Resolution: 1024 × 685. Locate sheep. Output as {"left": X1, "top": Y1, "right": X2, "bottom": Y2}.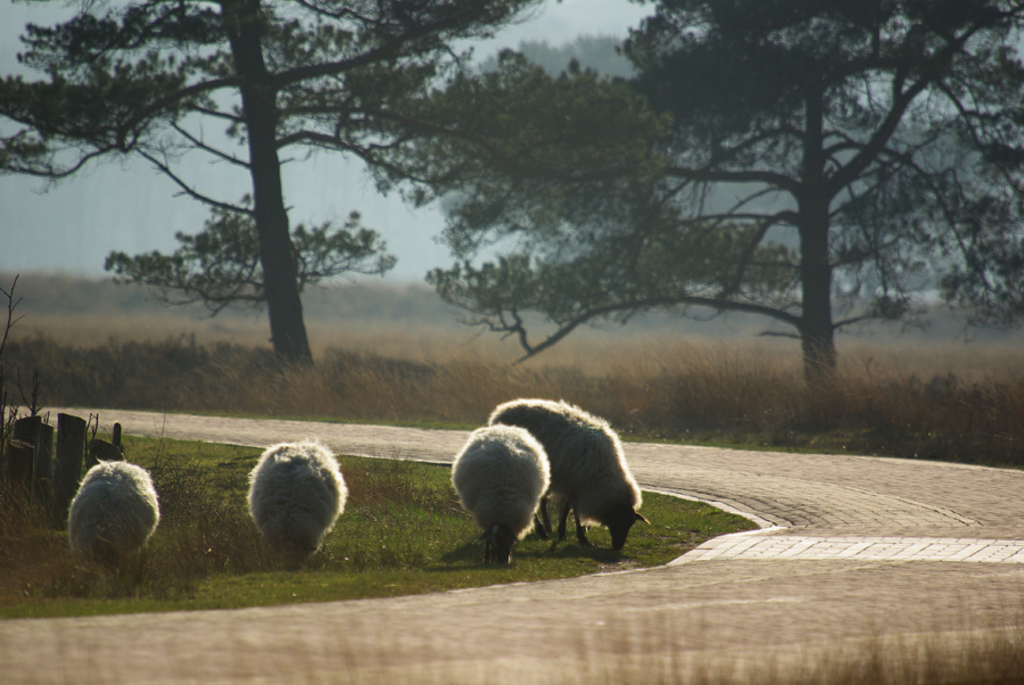
{"left": 448, "top": 423, "right": 547, "bottom": 567}.
